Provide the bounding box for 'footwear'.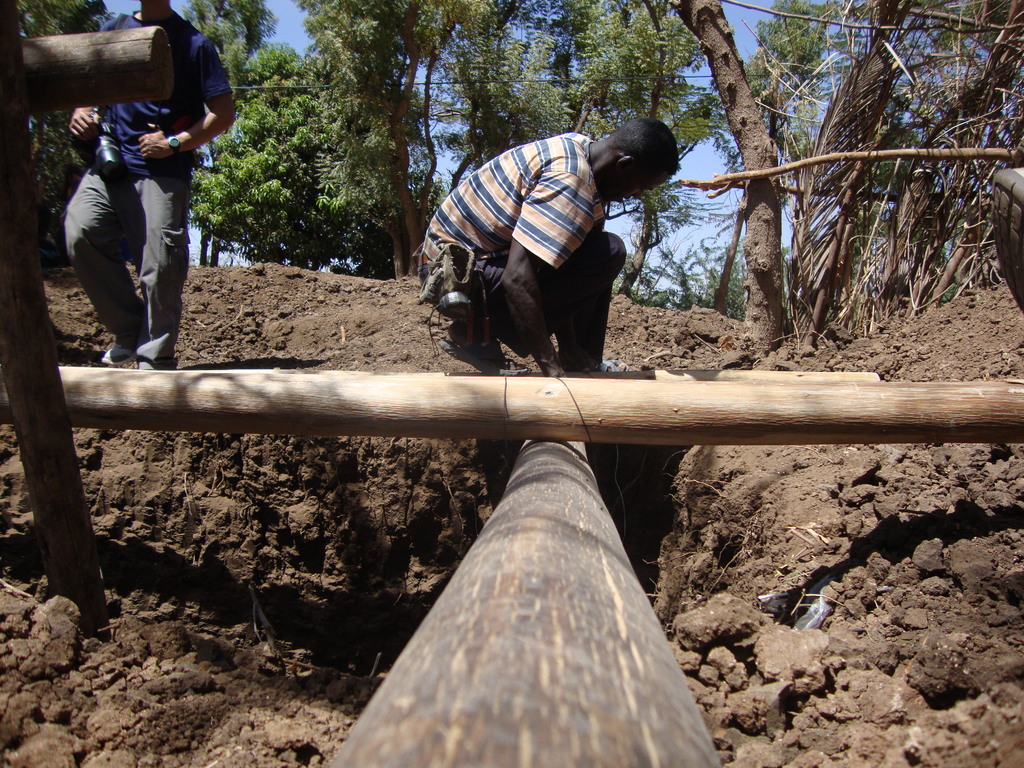
433, 335, 531, 375.
